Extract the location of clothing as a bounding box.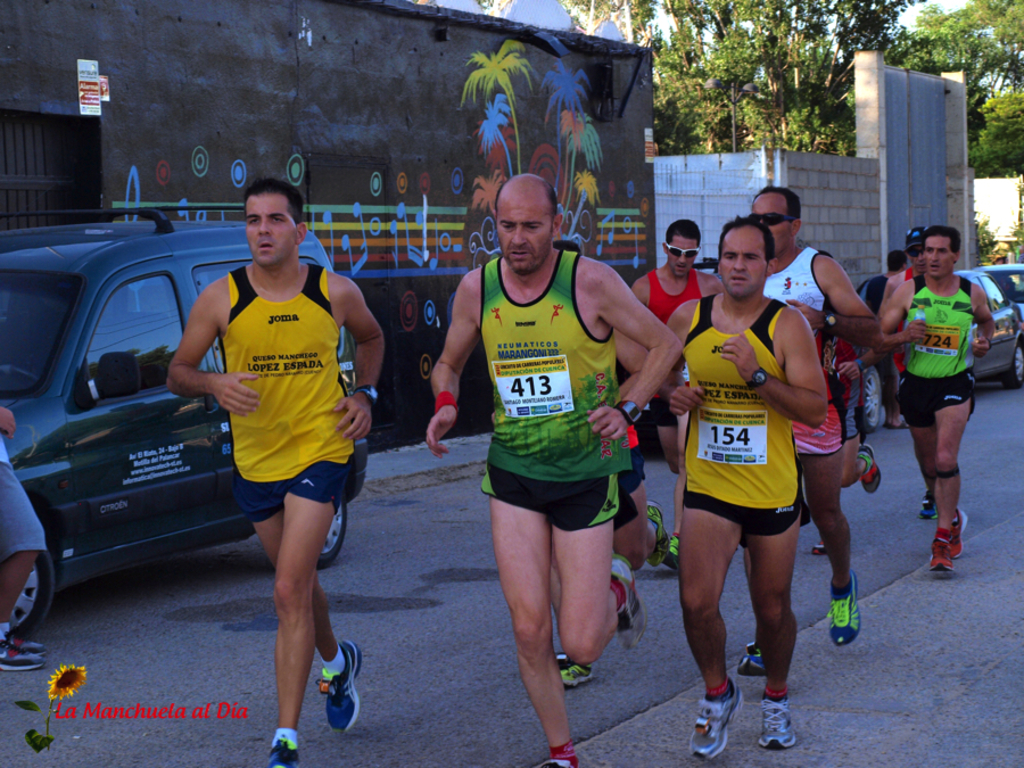
(x1=836, y1=338, x2=864, y2=441).
